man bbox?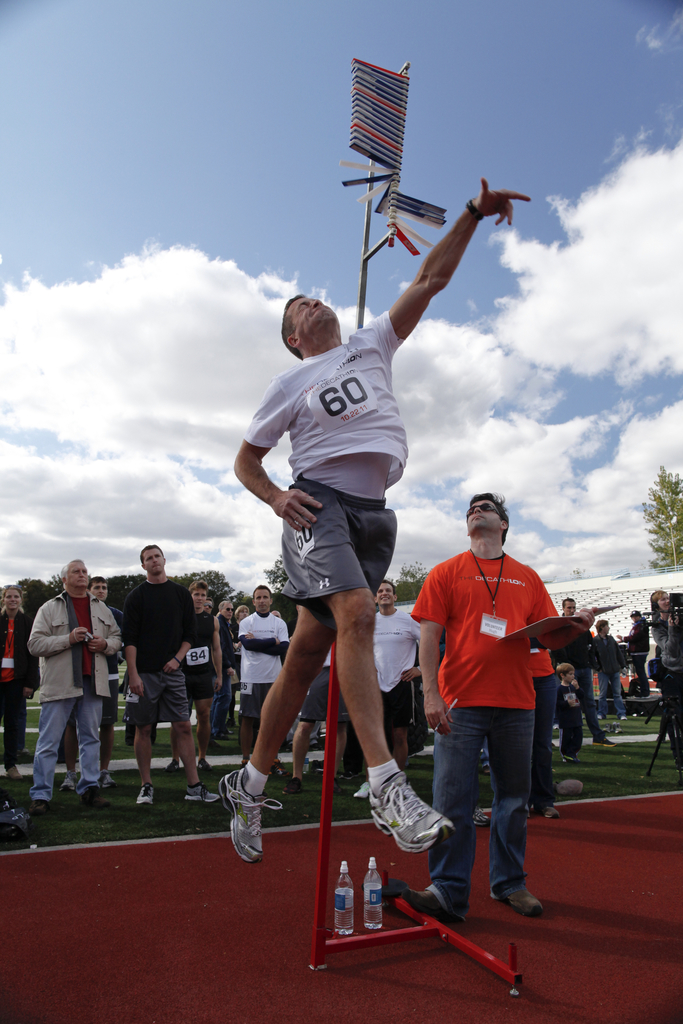
<box>539,584,621,755</box>
